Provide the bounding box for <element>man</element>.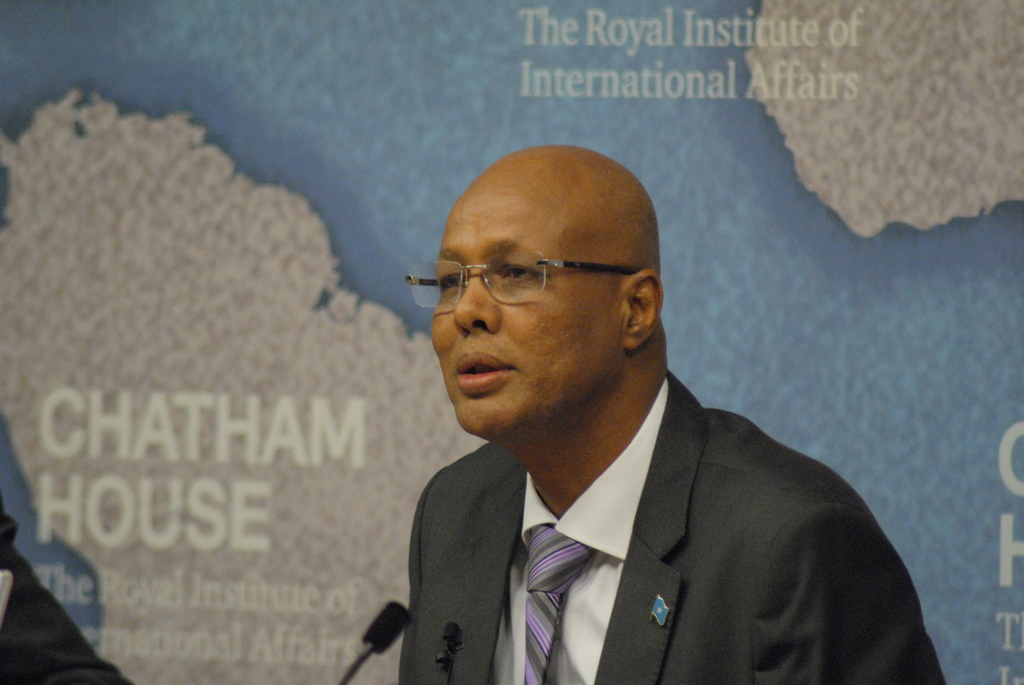
(396, 145, 950, 684).
